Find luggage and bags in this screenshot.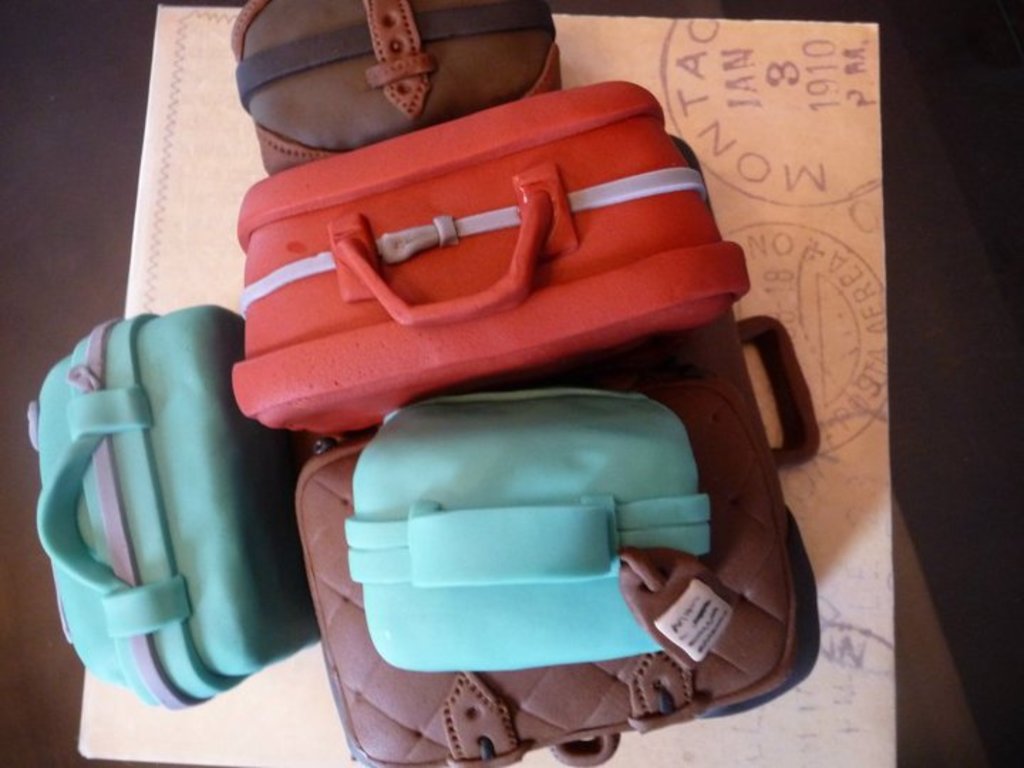
The bounding box for luggage and bags is box(232, 0, 563, 175).
